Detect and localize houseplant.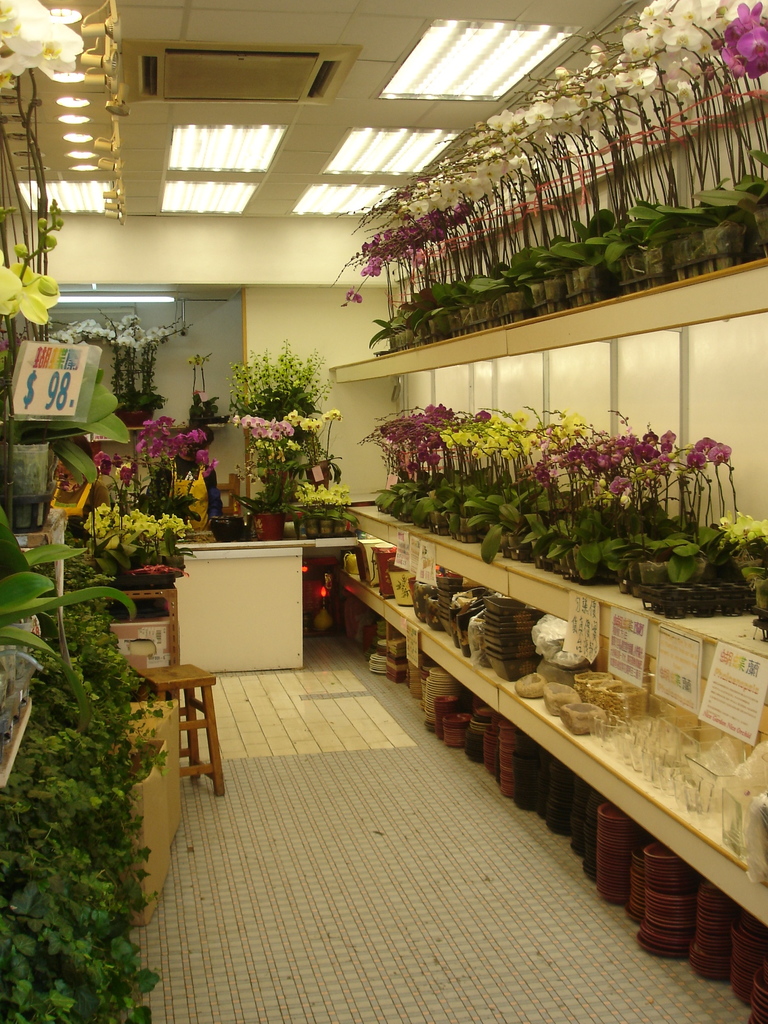
Localized at select_region(480, 128, 538, 325).
